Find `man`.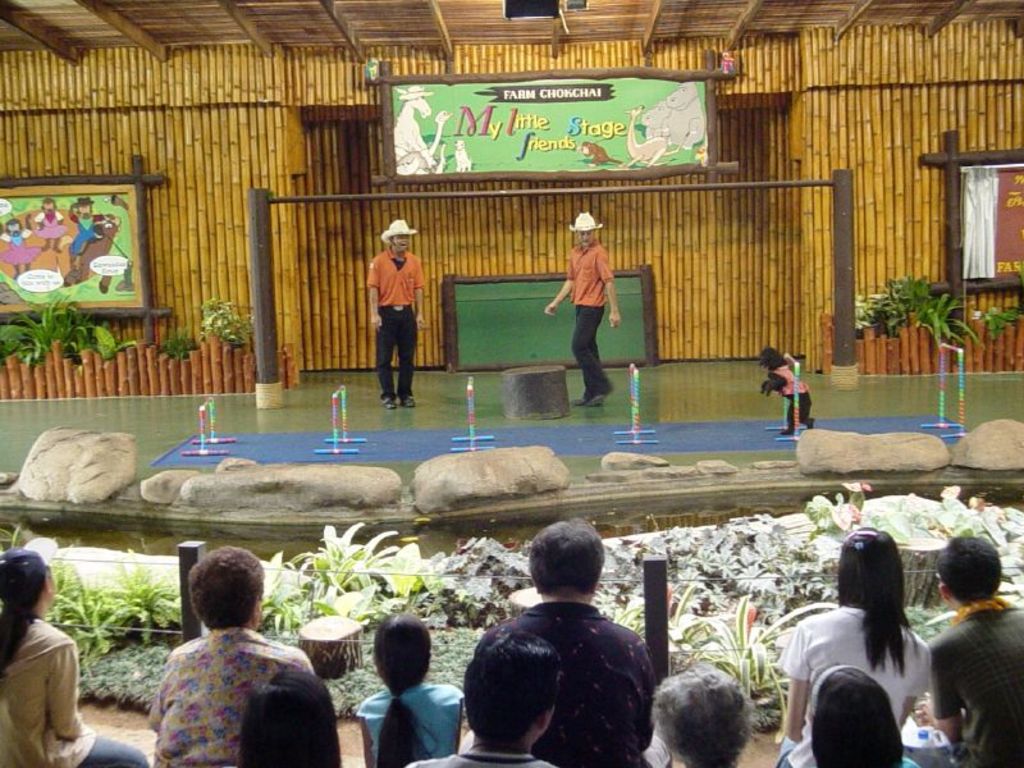
123/562/338/765.
